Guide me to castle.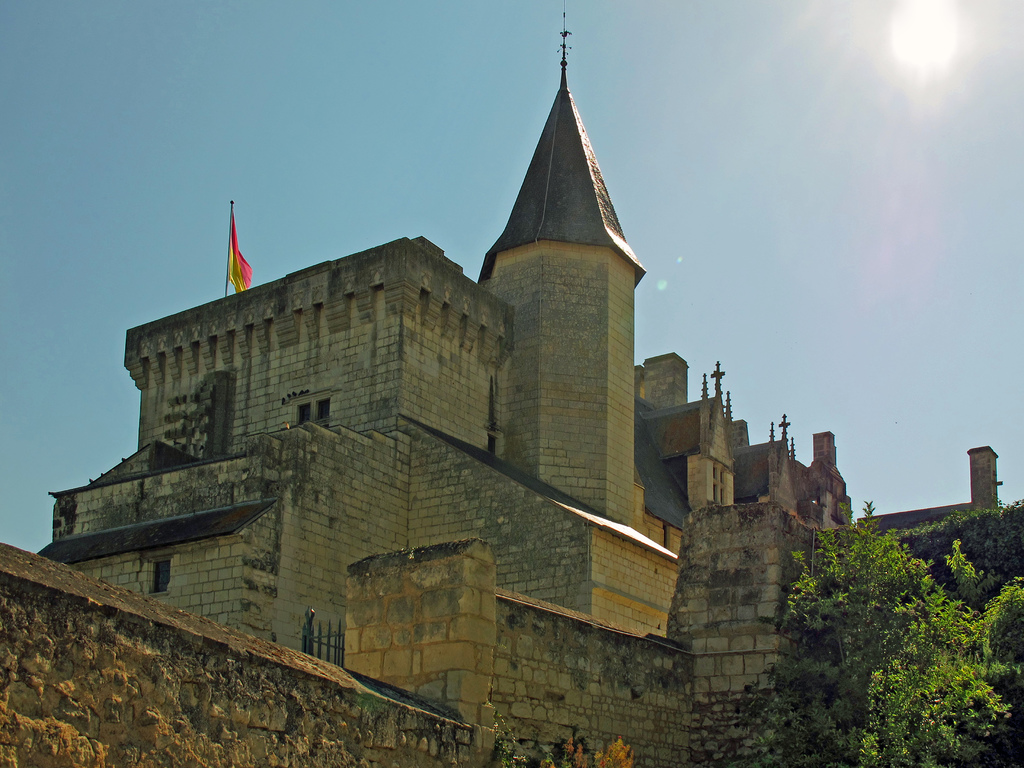
Guidance: 0/0/1023/767.
